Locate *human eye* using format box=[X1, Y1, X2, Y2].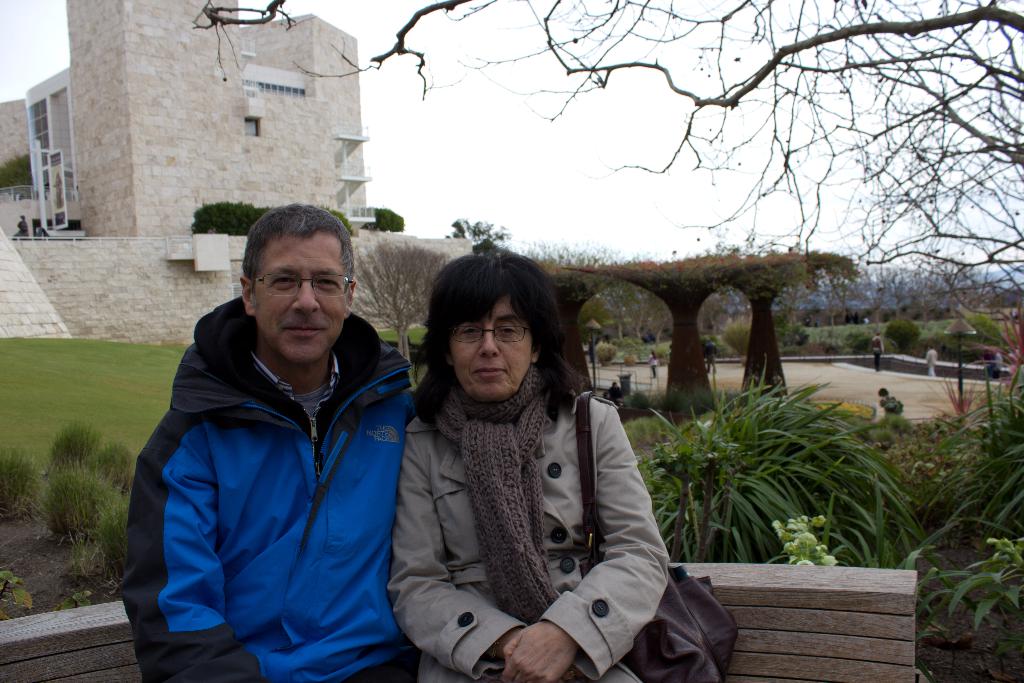
box=[496, 321, 518, 338].
